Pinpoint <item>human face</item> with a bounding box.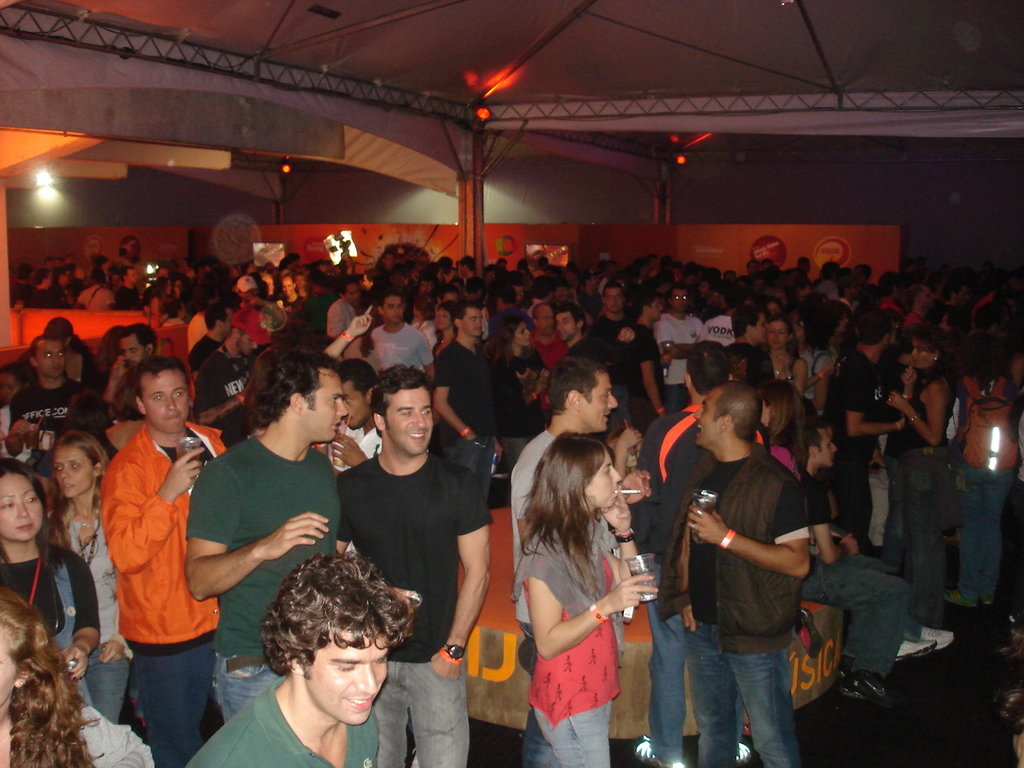
{"x1": 607, "y1": 286, "x2": 621, "y2": 313}.
